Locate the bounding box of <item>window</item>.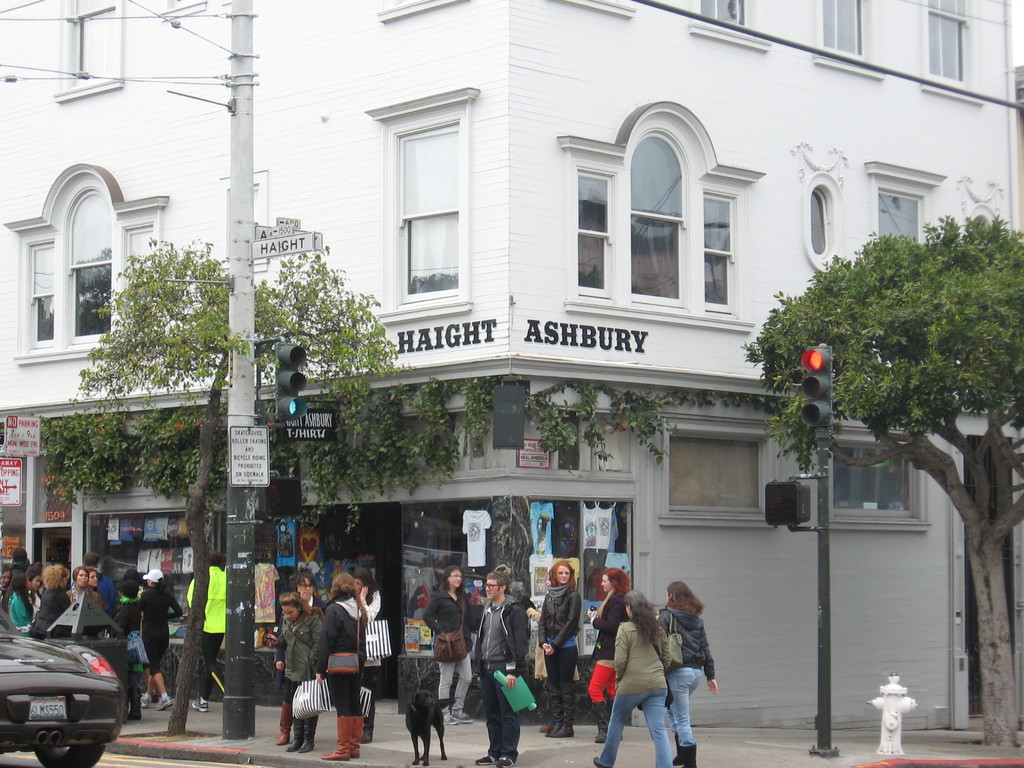
Bounding box: bbox=(301, 406, 636, 488).
